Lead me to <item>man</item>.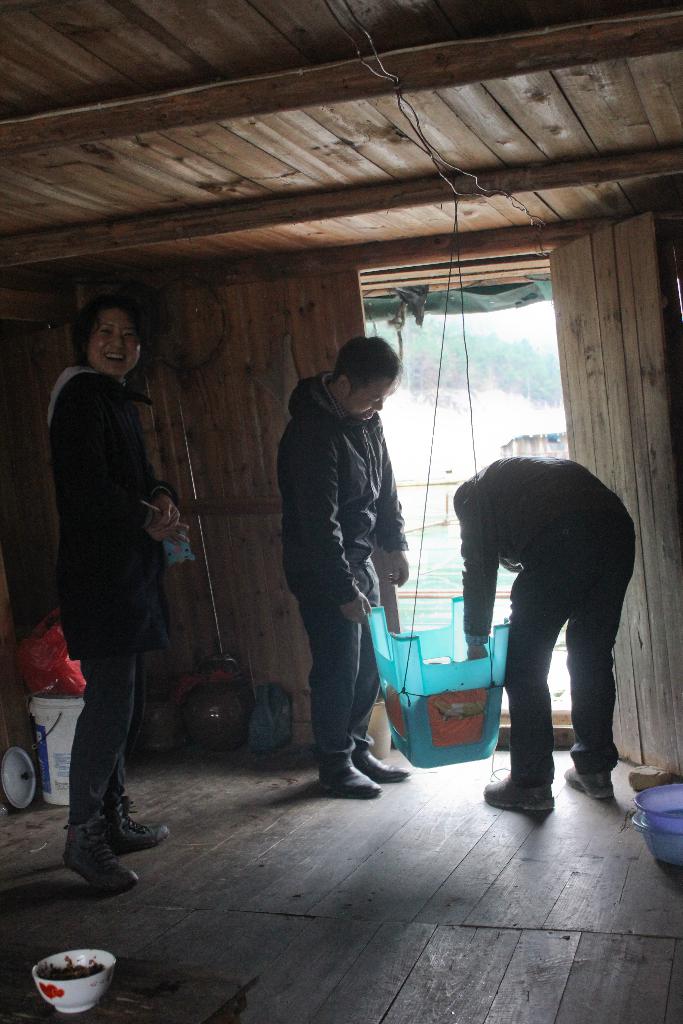
Lead to {"x1": 274, "y1": 335, "x2": 409, "y2": 800}.
